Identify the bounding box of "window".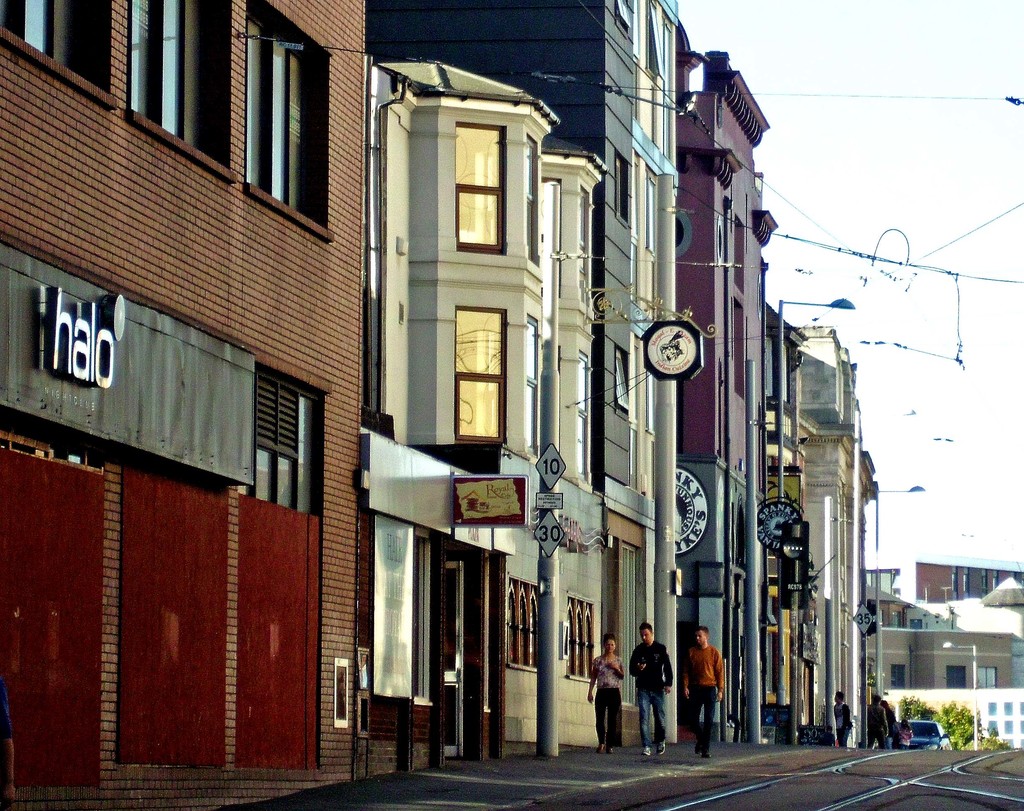
select_region(574, 184, 592, 275).
